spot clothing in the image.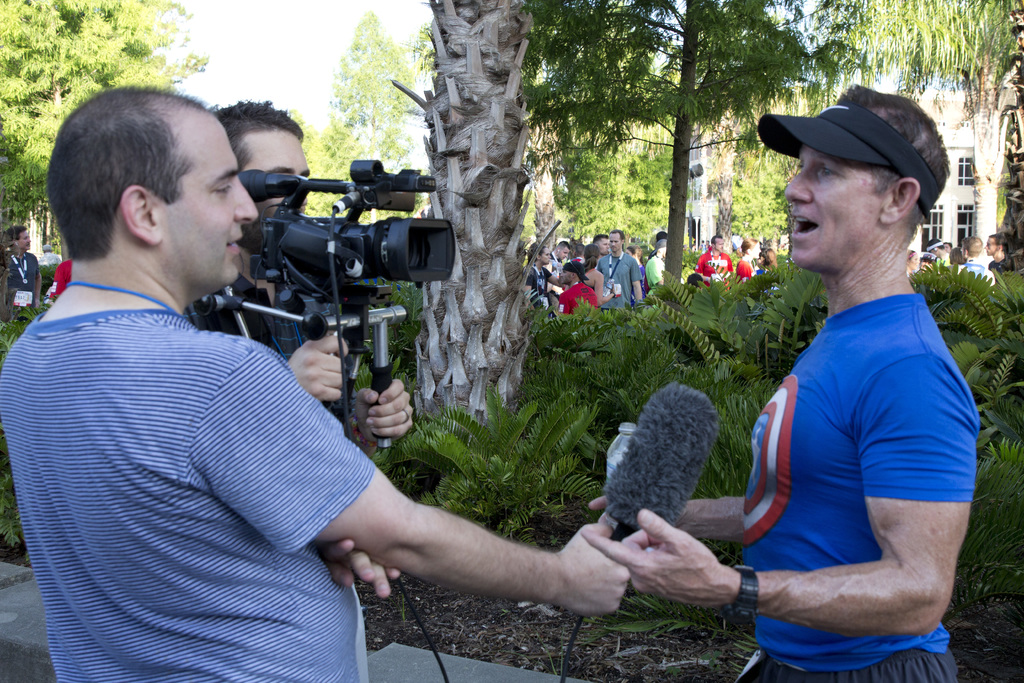
clothing found at [left=994, top=245, right=1014, bottom=277].
